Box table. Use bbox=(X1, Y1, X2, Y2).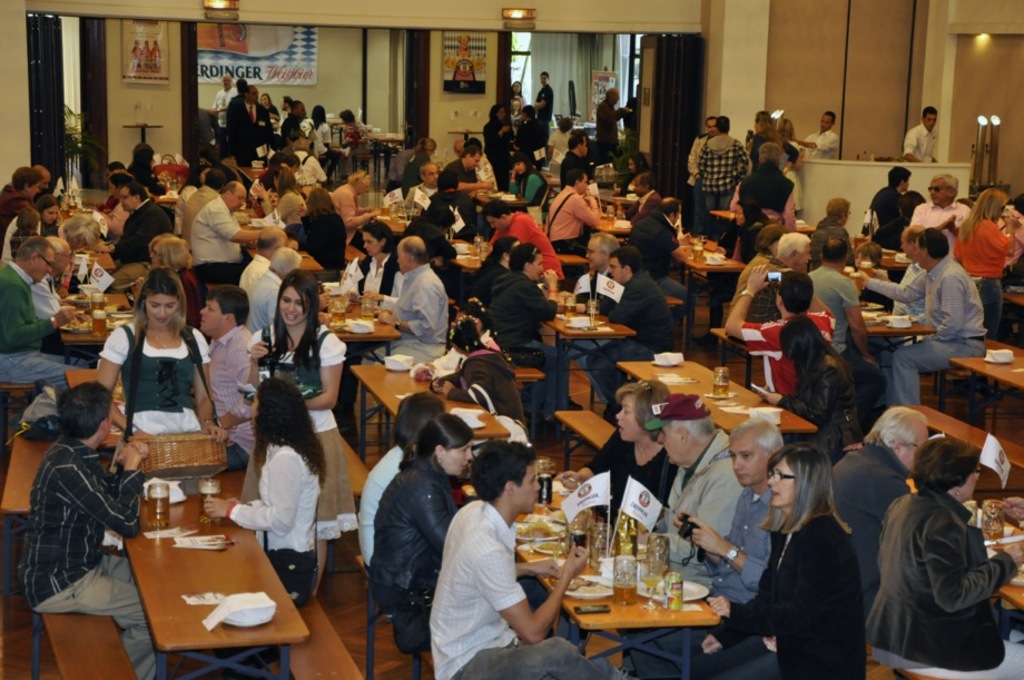
bbox=(52, 292, 131, 365).
